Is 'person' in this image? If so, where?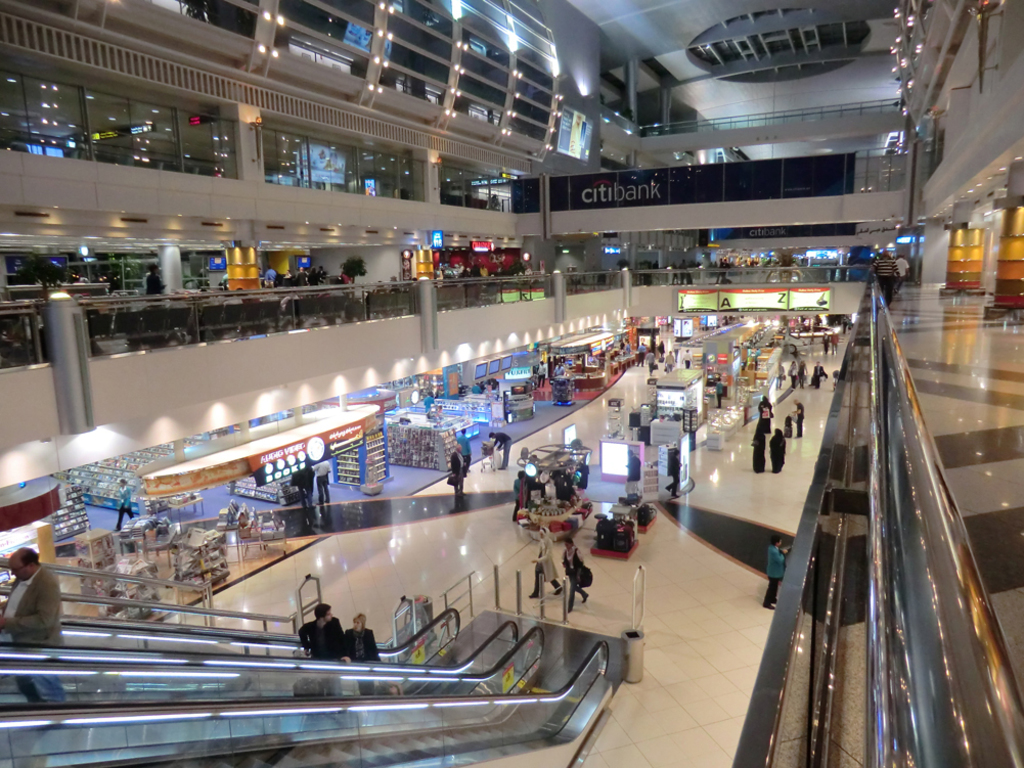
Yes, at left=876, top=246, right=903, bottom=303.
